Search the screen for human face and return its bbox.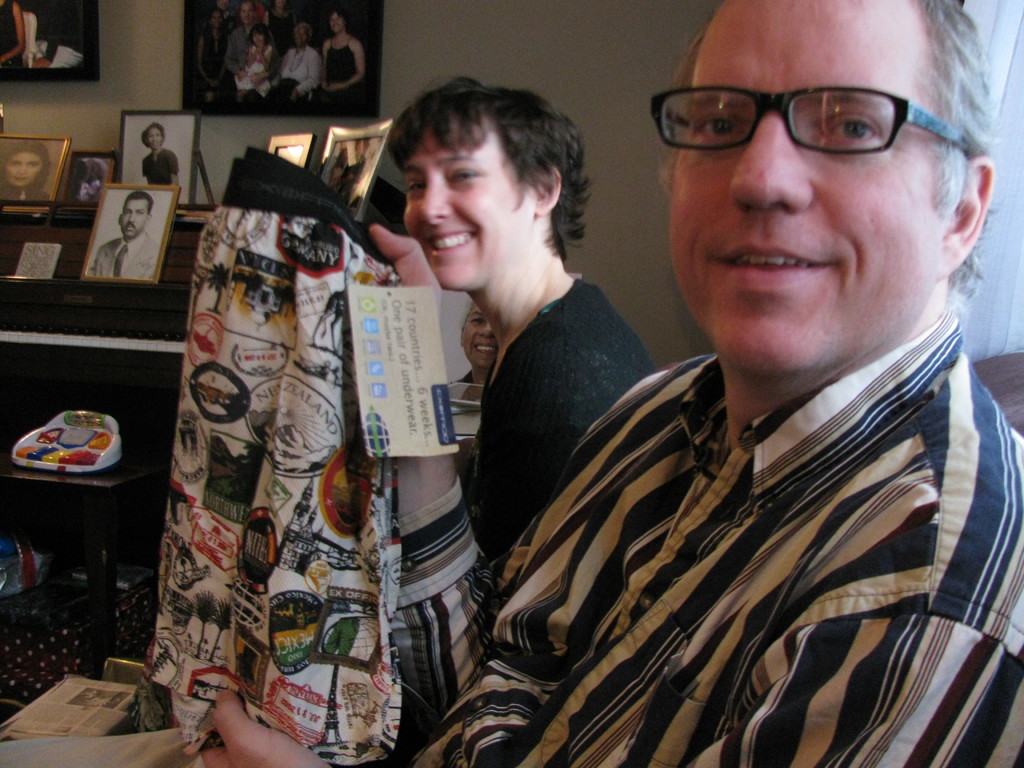
Found: {"left": 669, "top": 0, "right": 941, "bottom": 378}.
